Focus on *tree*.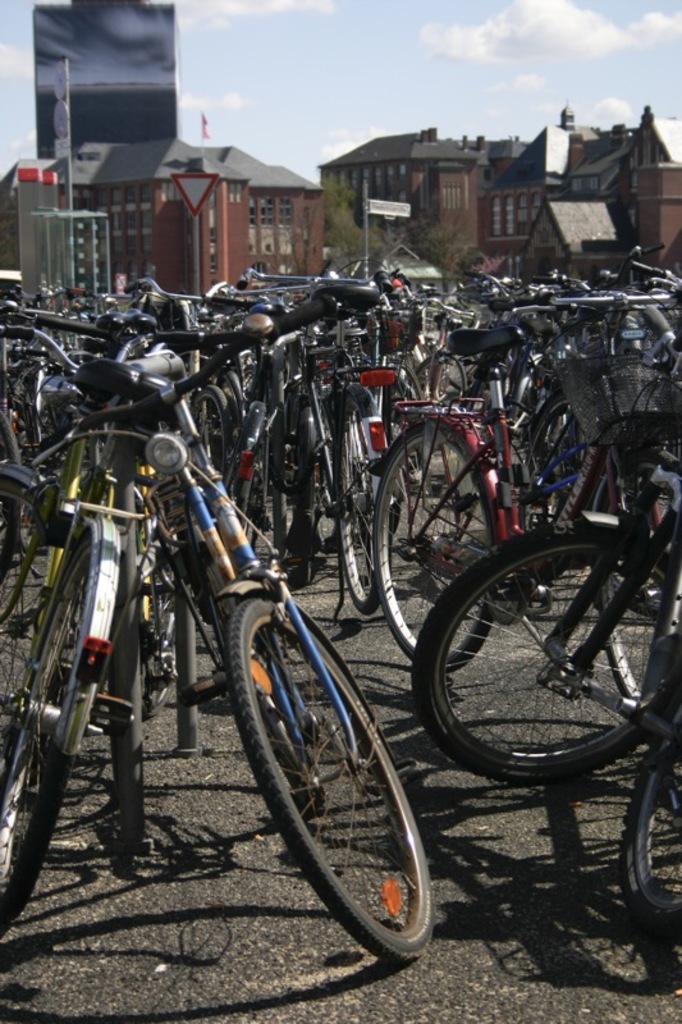
Focused at 330, 170, 369, 268.
